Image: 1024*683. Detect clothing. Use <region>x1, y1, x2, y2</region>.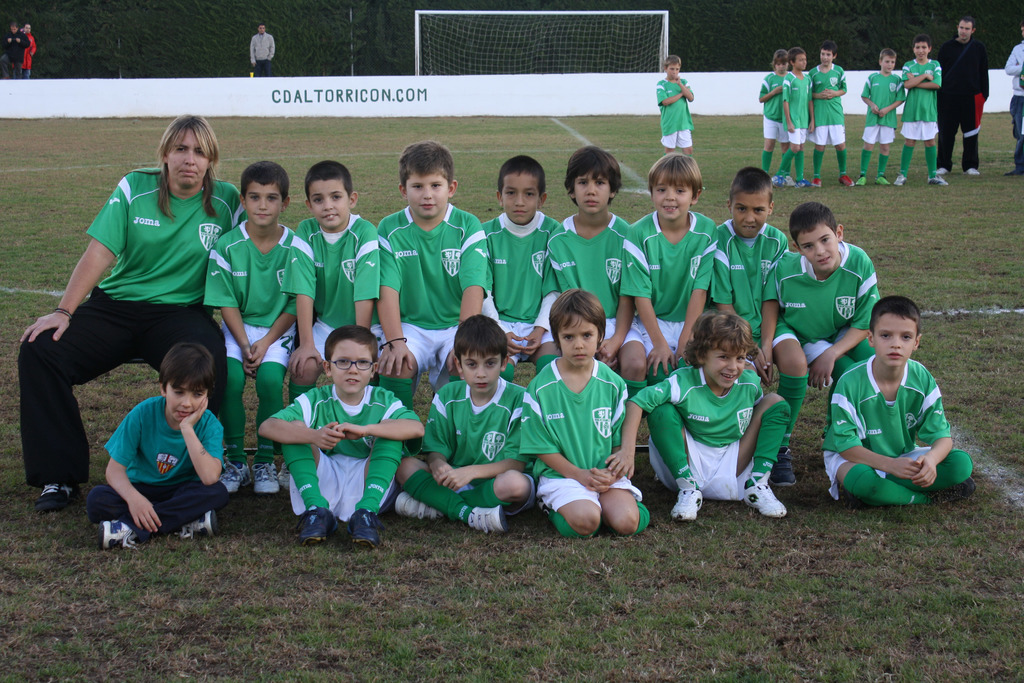
<region>246, 31, 275, 69</region>.
